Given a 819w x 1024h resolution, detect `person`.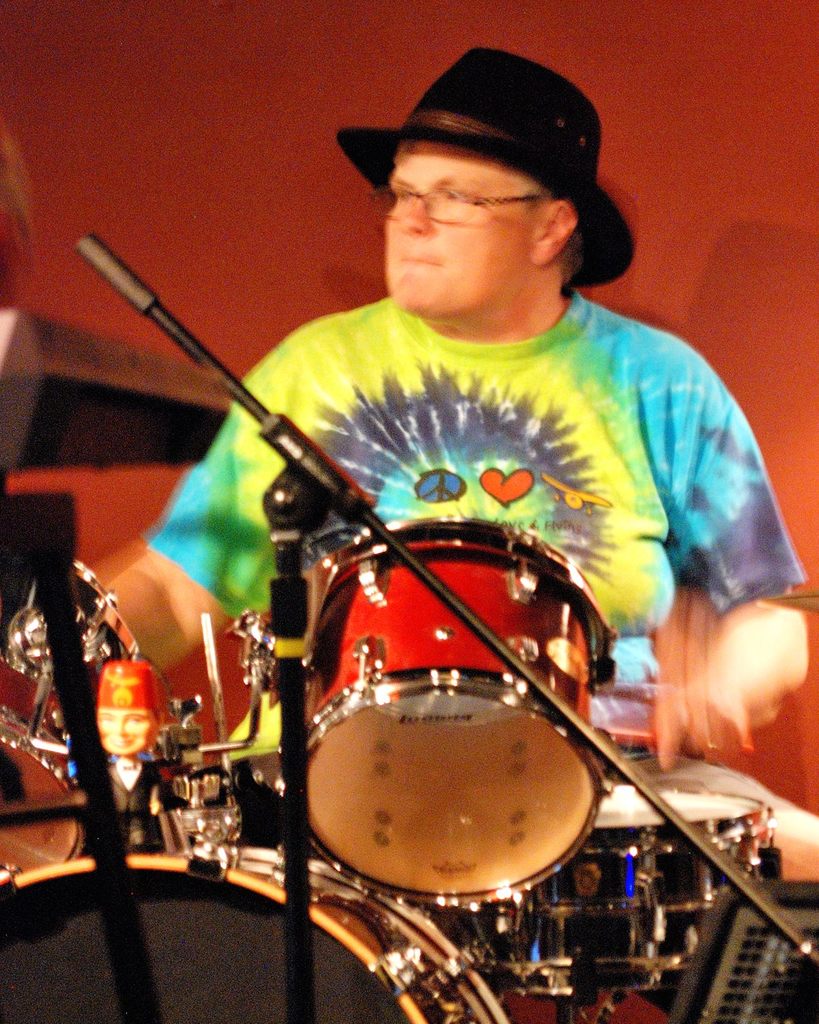
(98, 139, 816, 882).
